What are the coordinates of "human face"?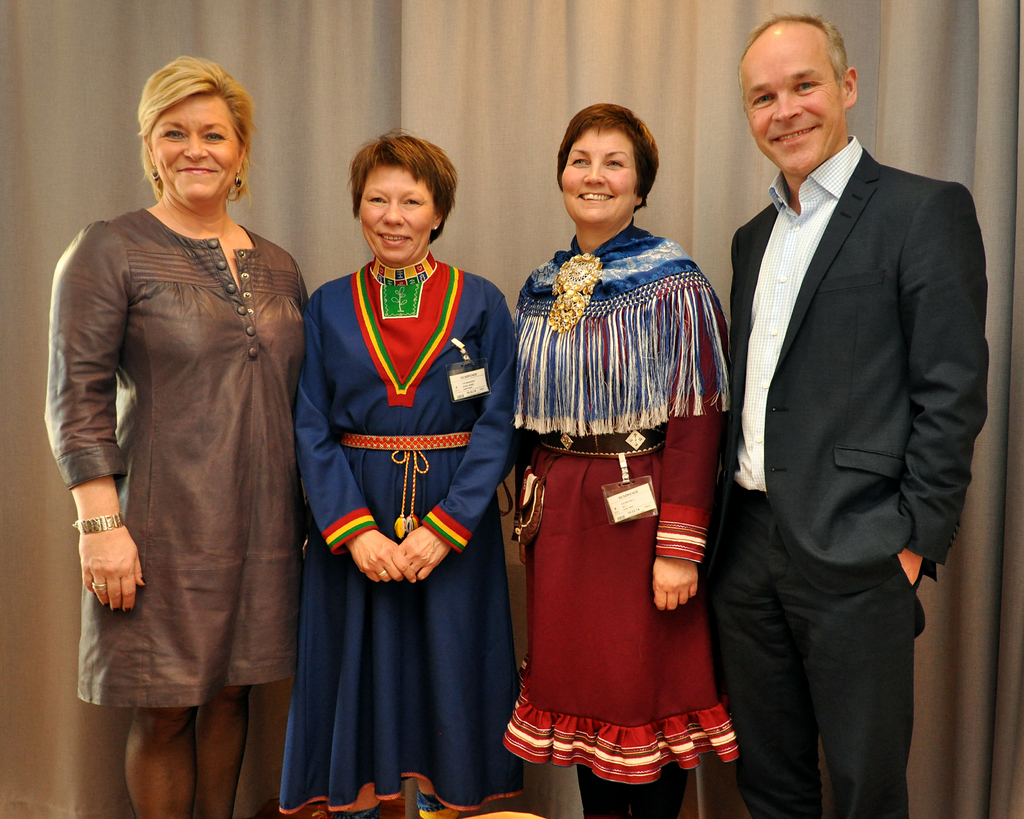
(559,122,643,227).
